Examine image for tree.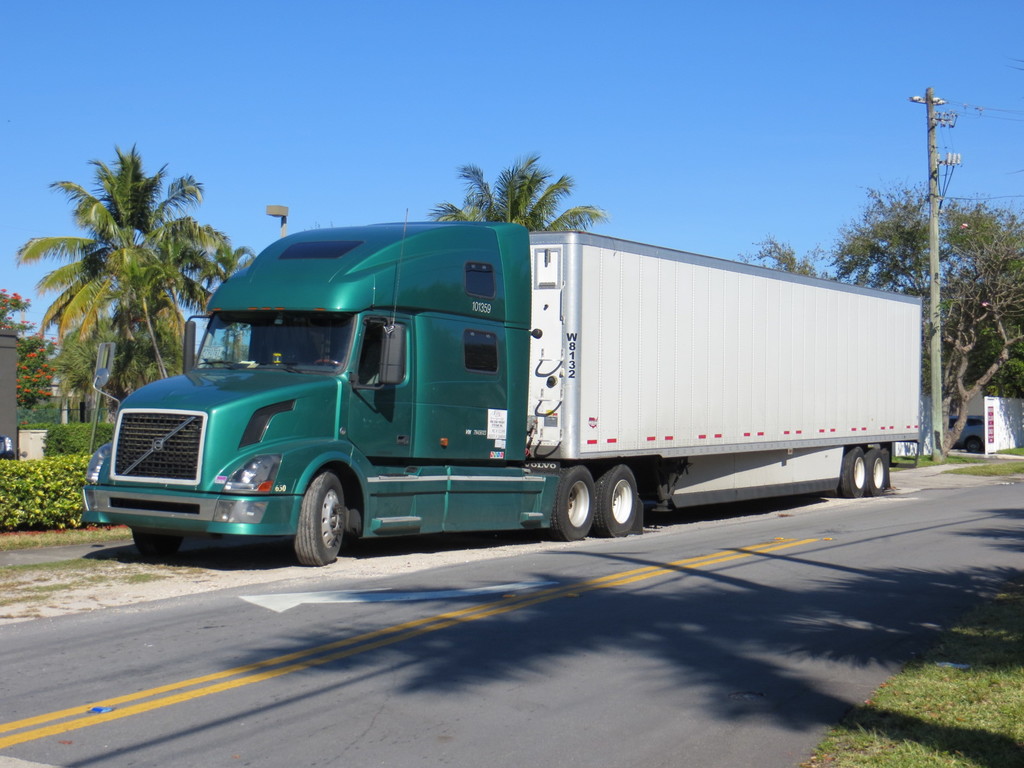
Examination result: 30, 130, 208, 429.
